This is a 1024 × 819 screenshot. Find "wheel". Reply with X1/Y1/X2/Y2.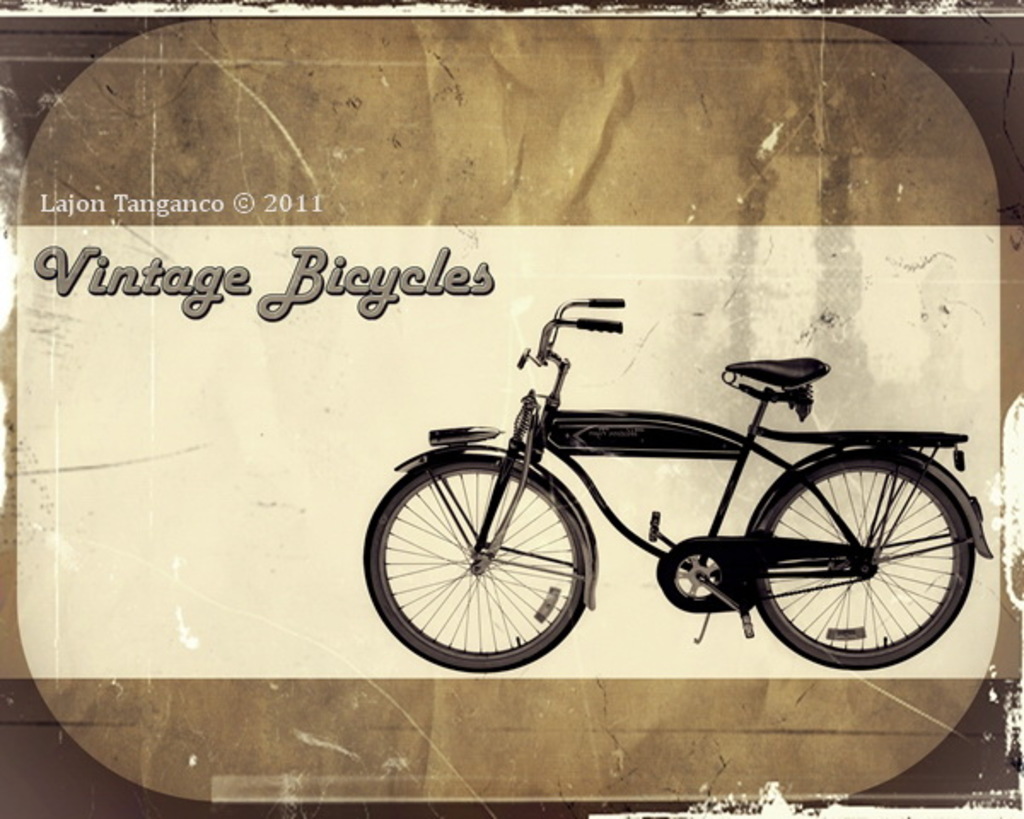
751/452/985/676.
